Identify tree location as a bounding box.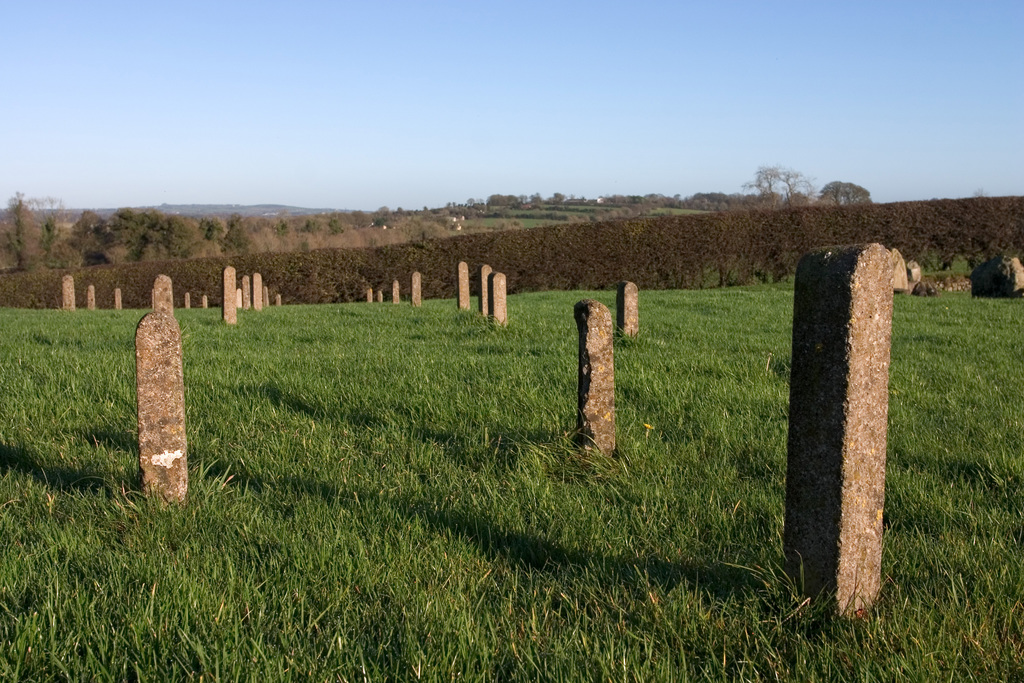
(left=212, top=211, right=261, bottom=270).
